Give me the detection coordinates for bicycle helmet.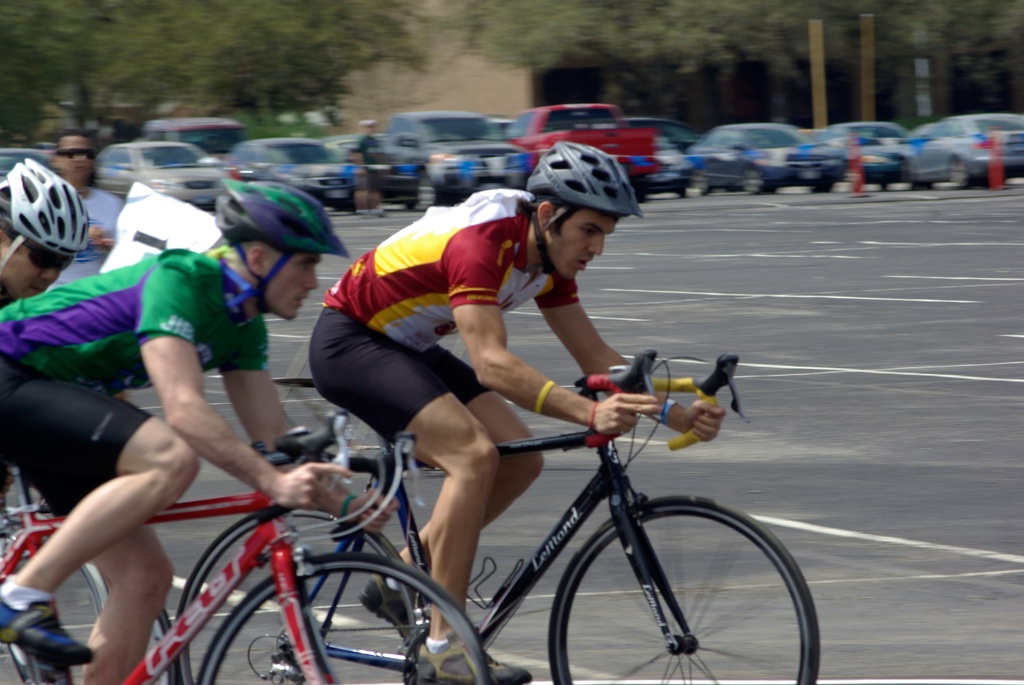
[left=209, top=177, right=350, bottom=315].
